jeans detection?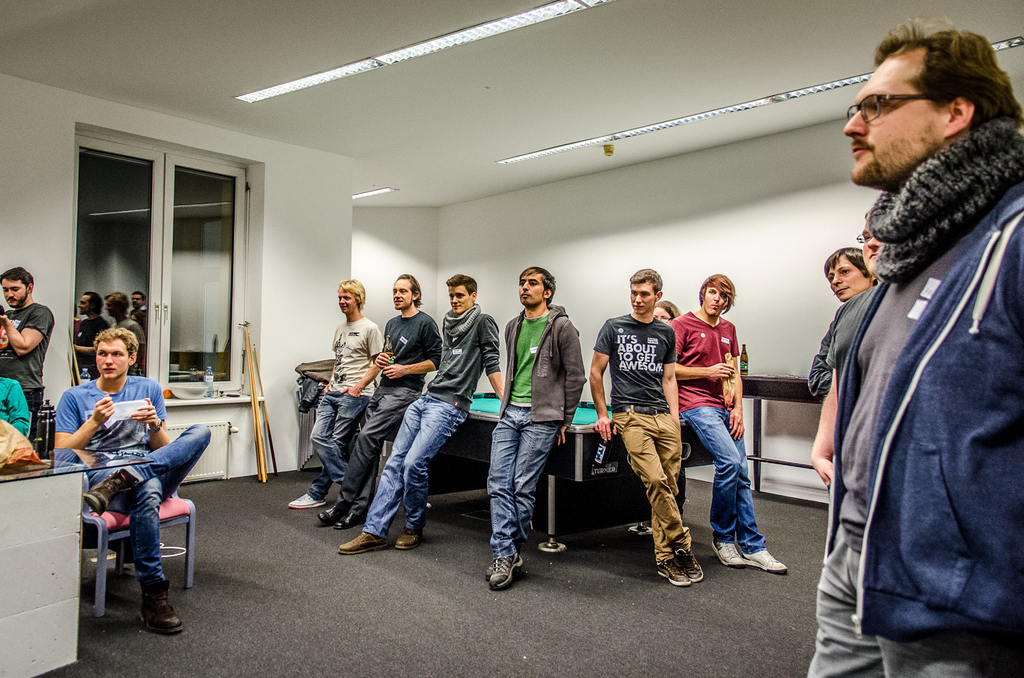
679/404/766/554
